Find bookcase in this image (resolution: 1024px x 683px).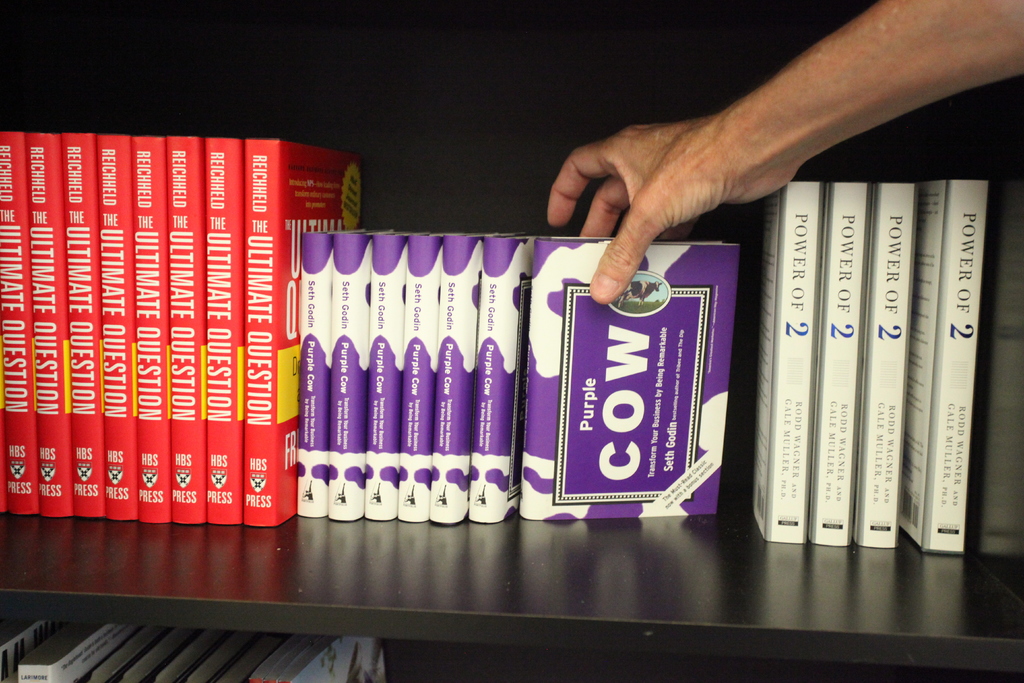
BBox(0, 0, 1023, 682).
